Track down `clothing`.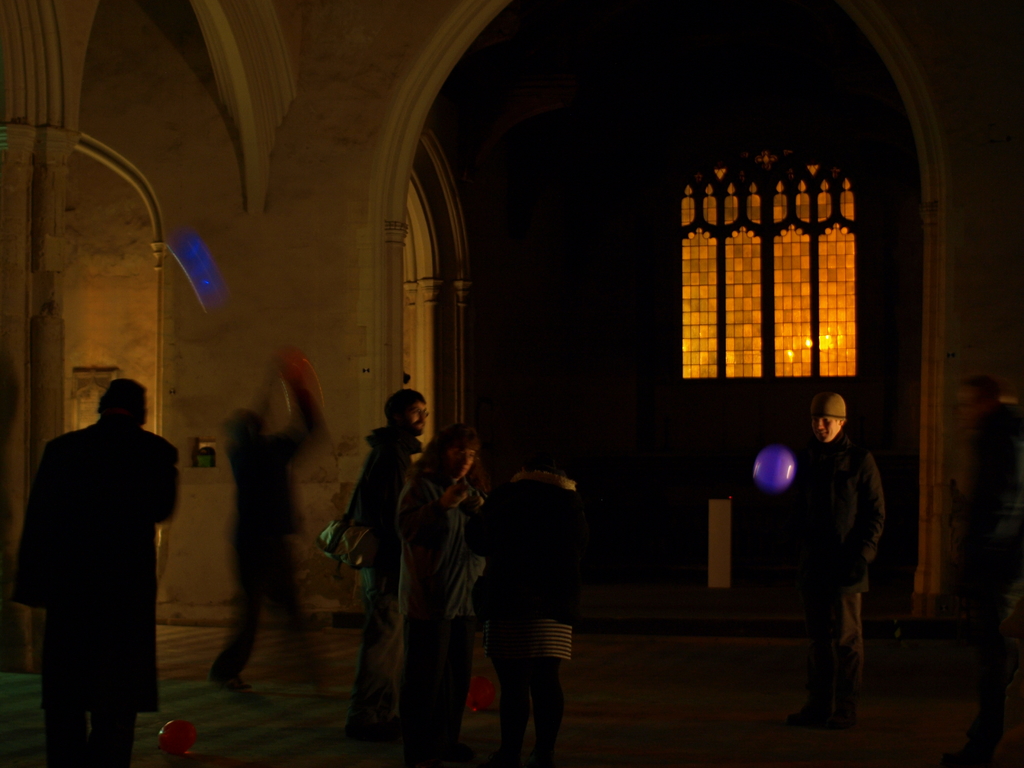
Tracked to <region>205, 428, 323, 679</region>.
